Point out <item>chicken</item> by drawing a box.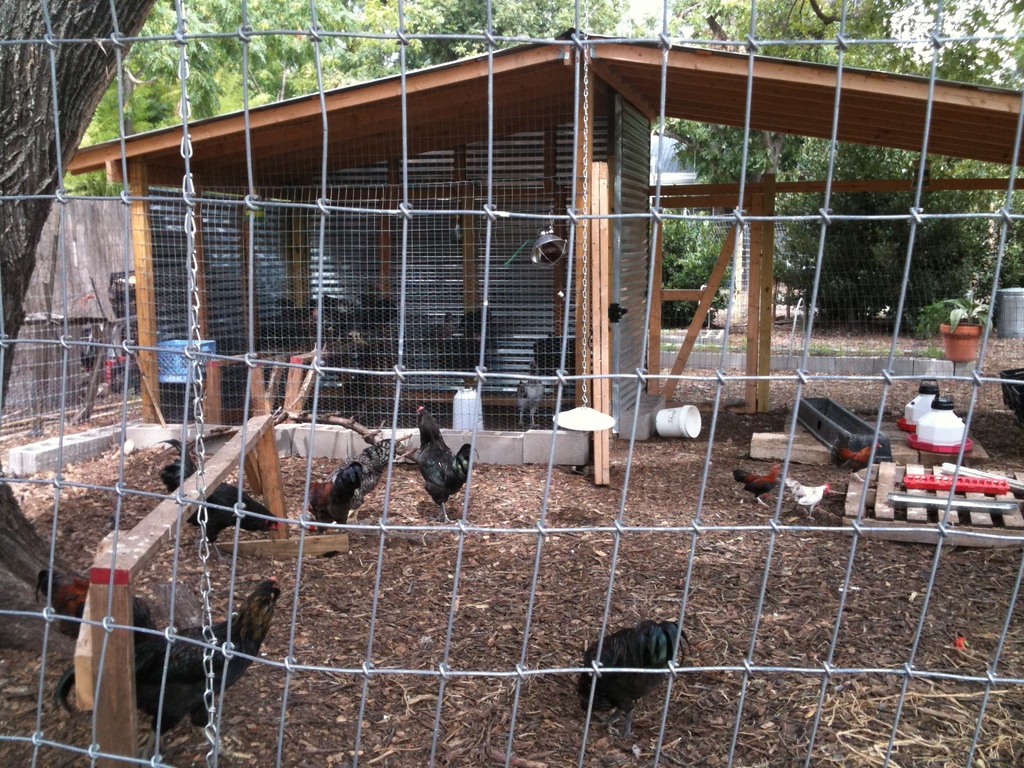
x1=733, y1=466, x2=779, y2=508.
